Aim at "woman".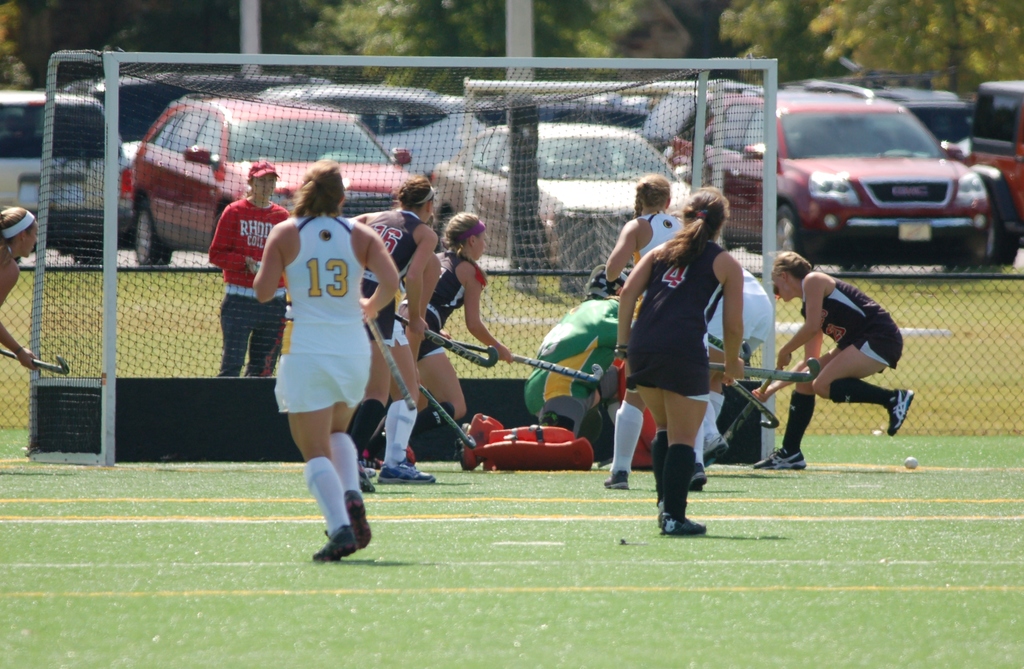
Aimed at 755/248/917/471.
